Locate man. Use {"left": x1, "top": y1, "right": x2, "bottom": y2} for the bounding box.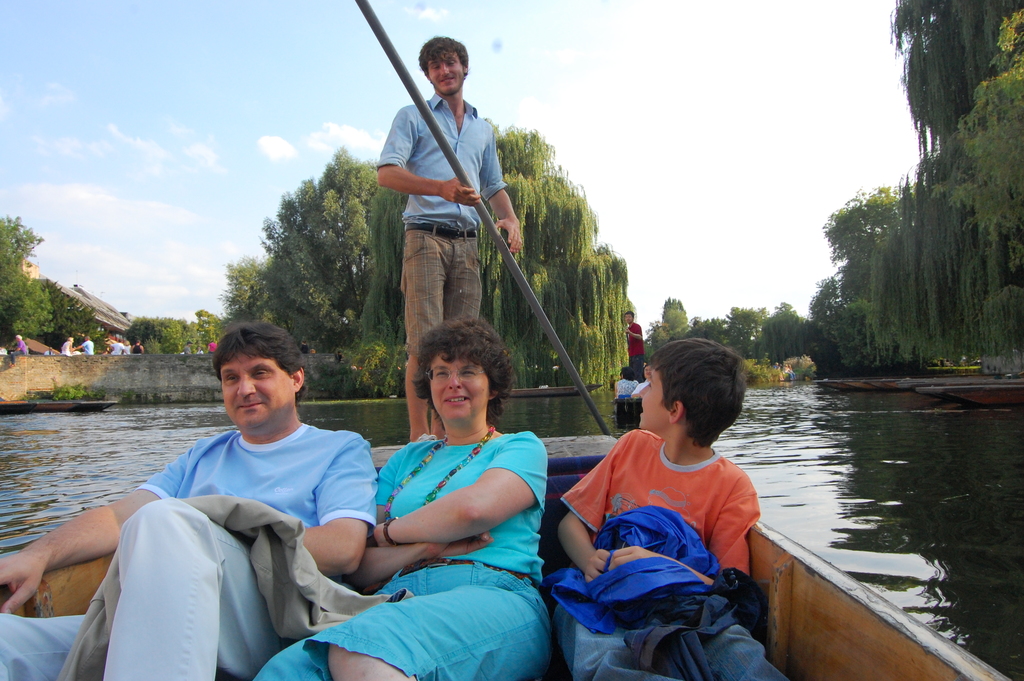
{"left": 104, "top": 334, "right": 126, "bottom": 355}.
